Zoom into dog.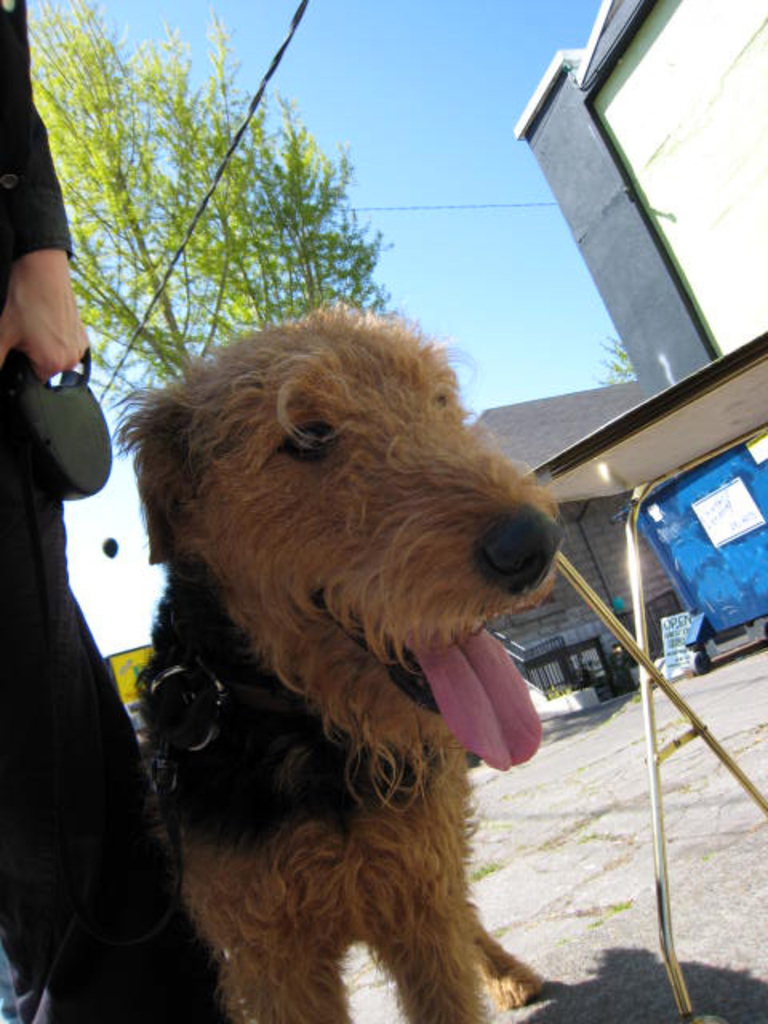
Zoom target: crop(112, 298, 565, 1022).
